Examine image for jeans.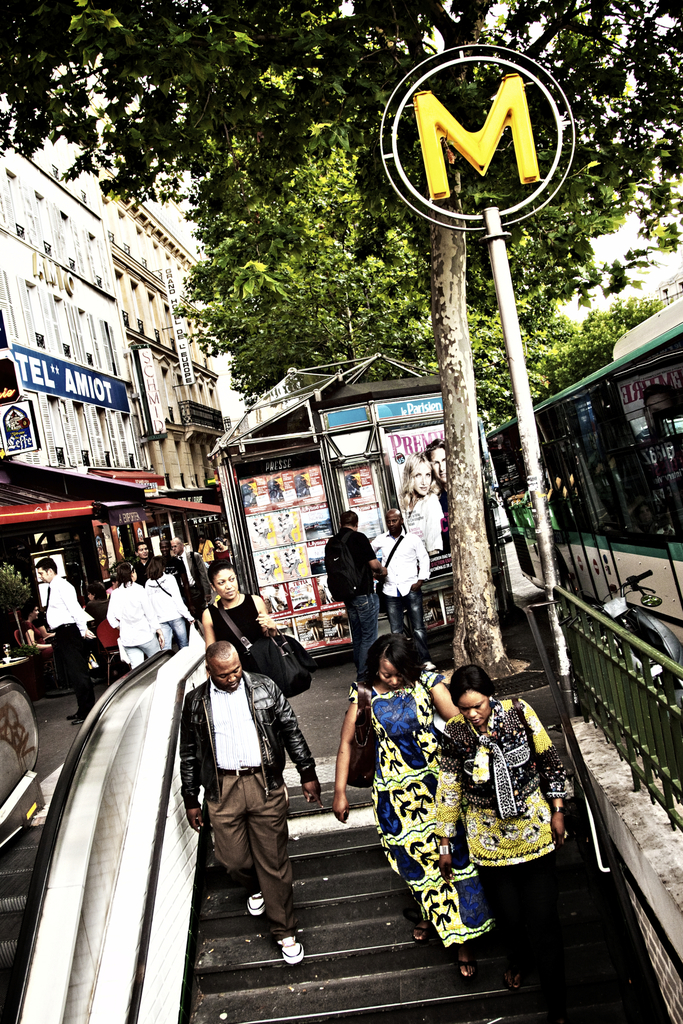
Examination result: 123,639,158,668.
